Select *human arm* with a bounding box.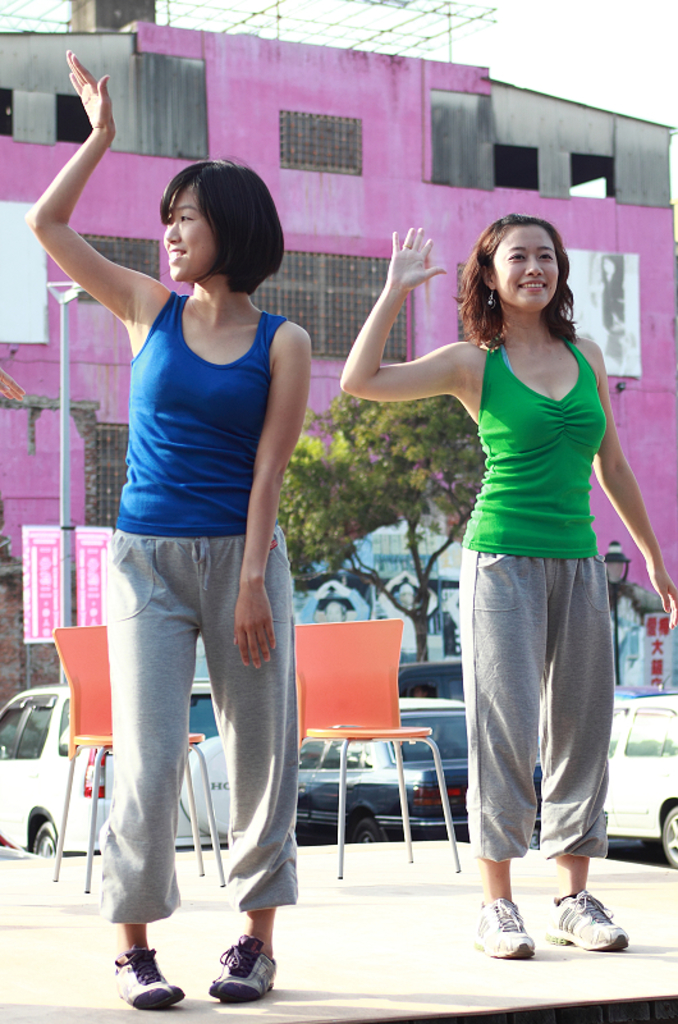
15 69 143 381.
